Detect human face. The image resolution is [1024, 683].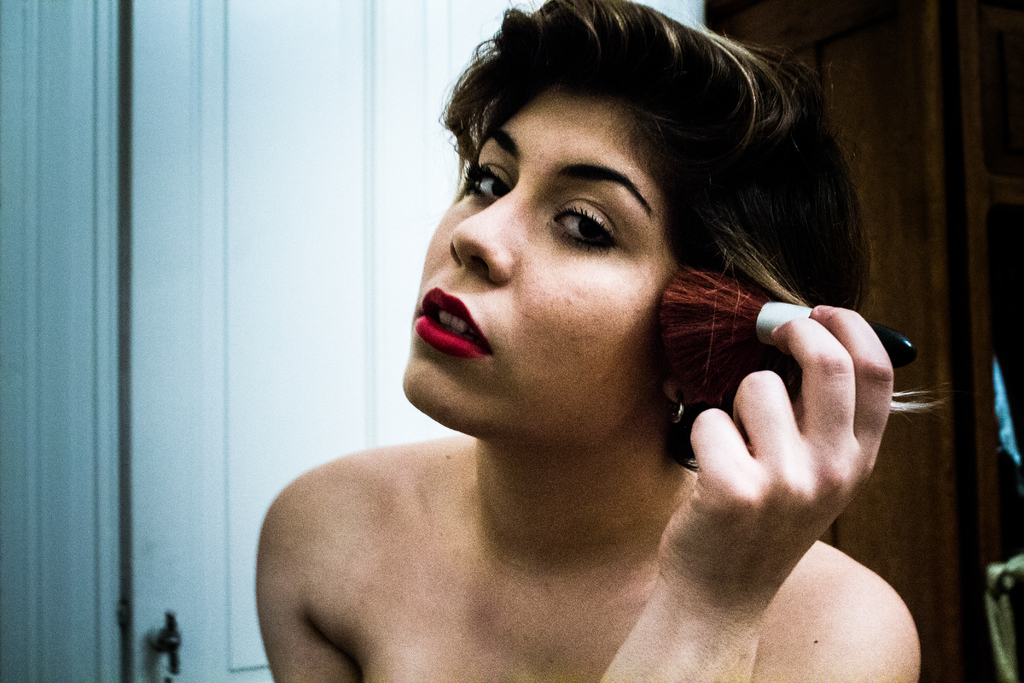
401:85:683:432.
